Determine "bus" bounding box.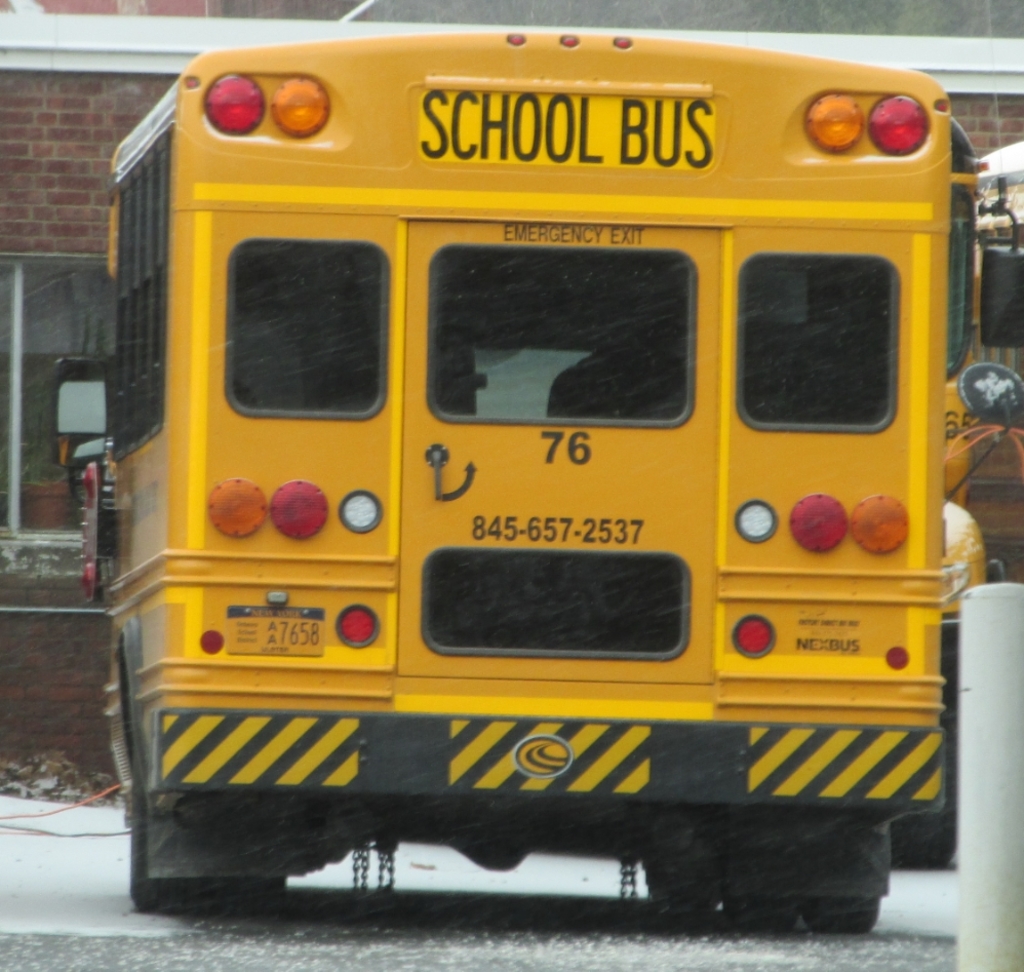
Determined: 44, 30, 951, 911.
